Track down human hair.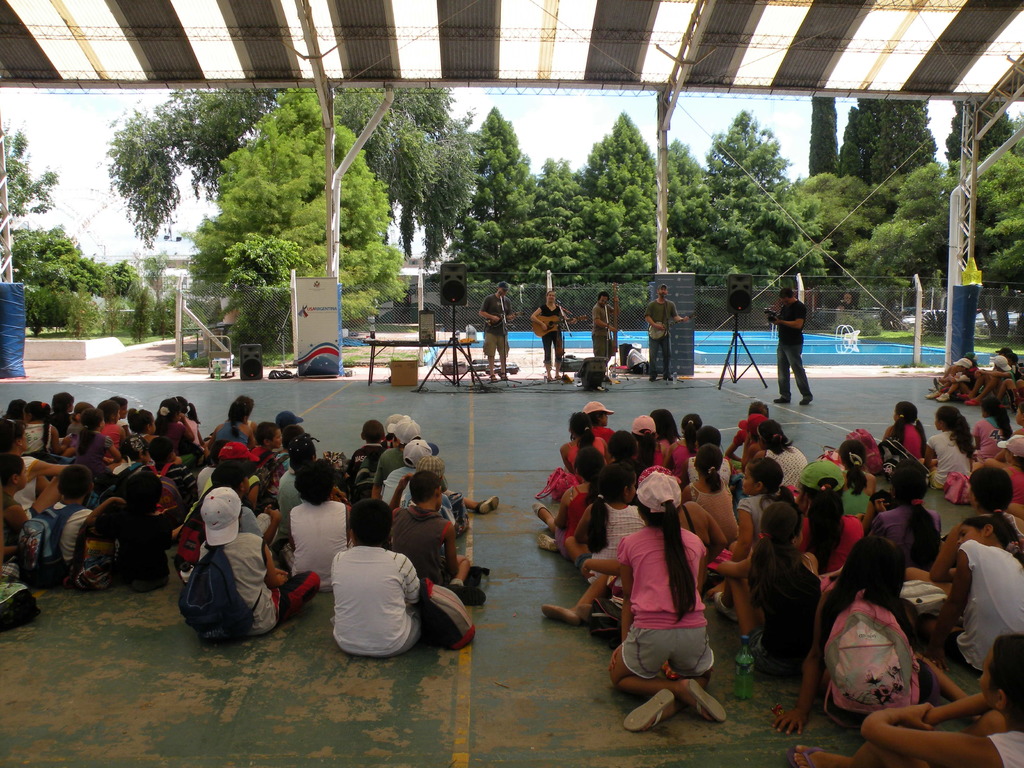
Tracked to bbox=(38, 390, 70, 437).
